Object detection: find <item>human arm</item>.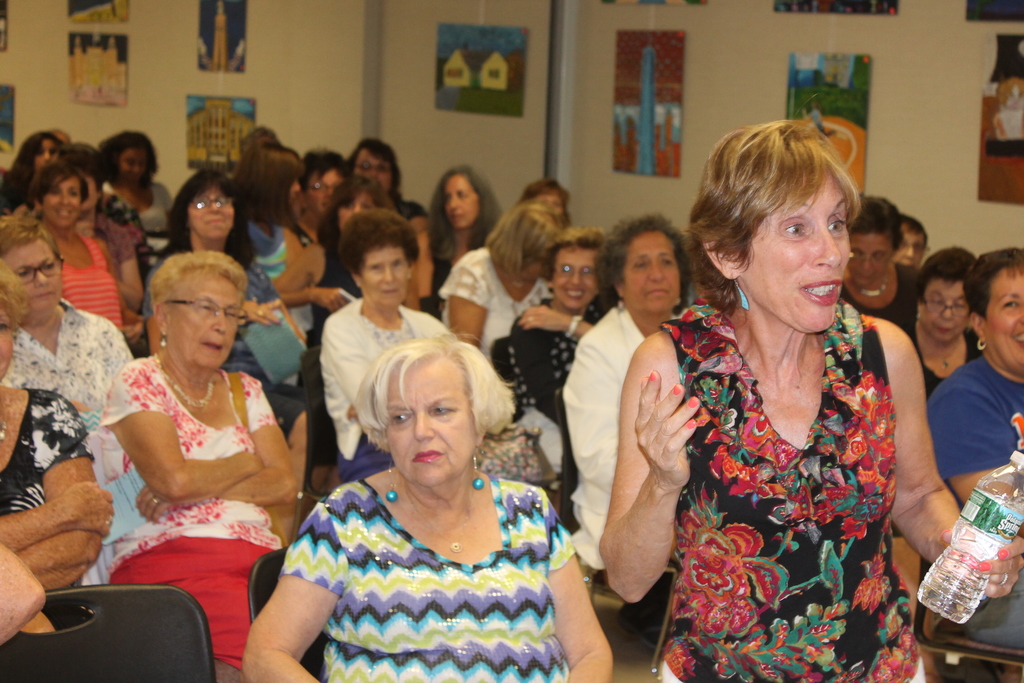
[339, 316, 385, 436].
